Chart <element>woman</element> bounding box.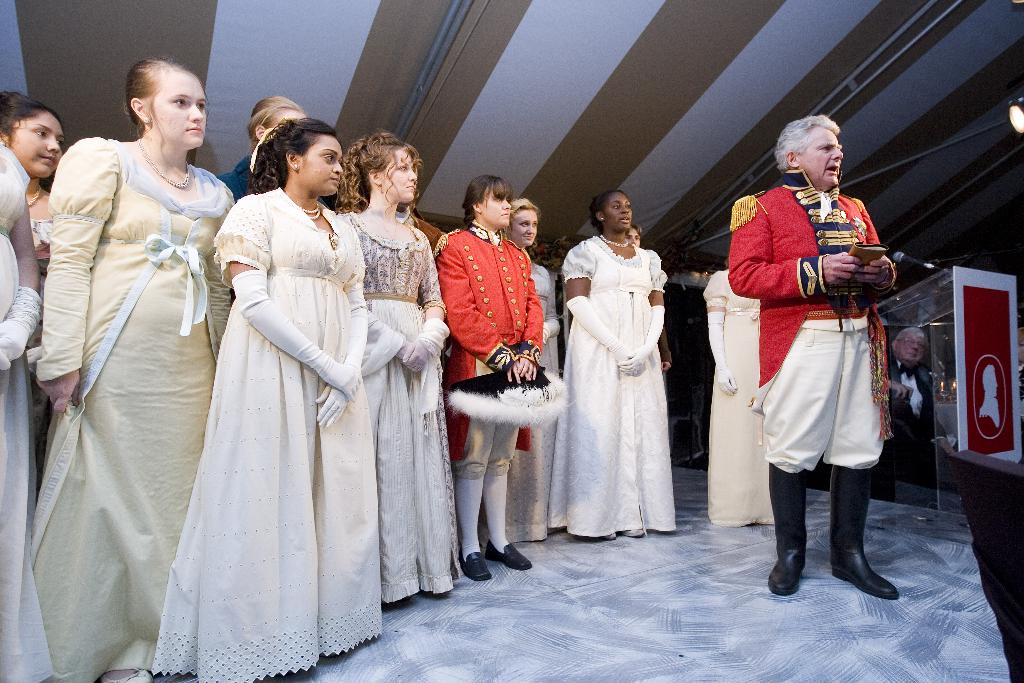
Charted: <region>148, 119, 386, 682</region>.
